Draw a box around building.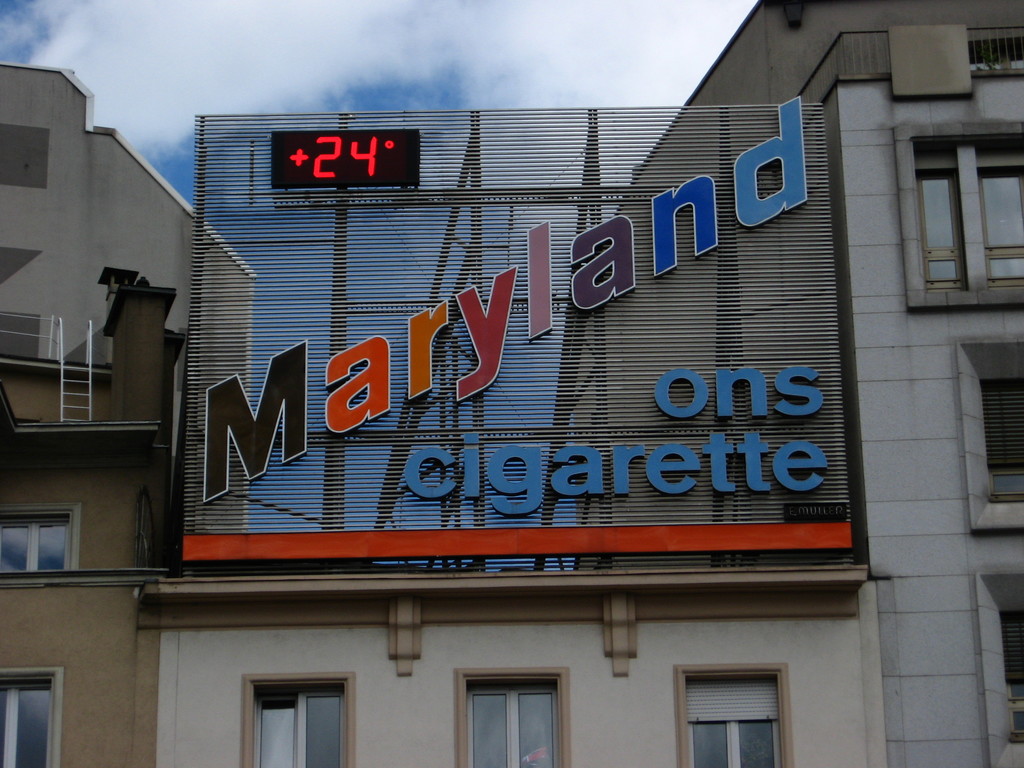
{"x1": 573, "y1": 1, "x2": 1023, "y2": 767}.
